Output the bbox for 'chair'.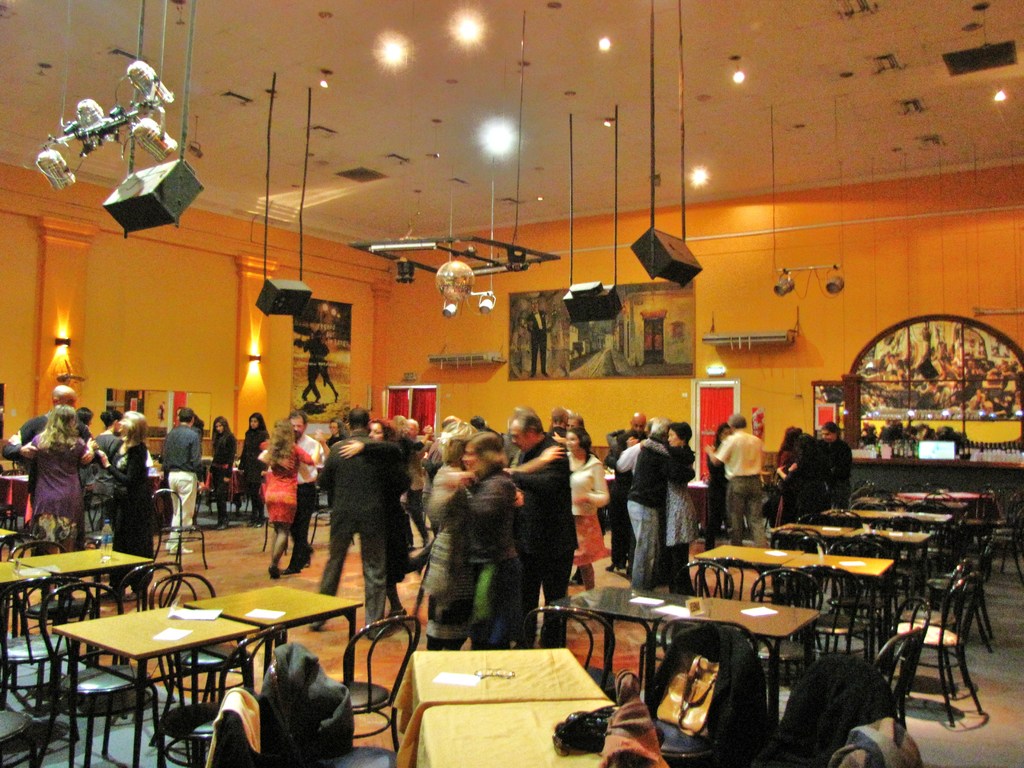
[984,487,1023,538].
